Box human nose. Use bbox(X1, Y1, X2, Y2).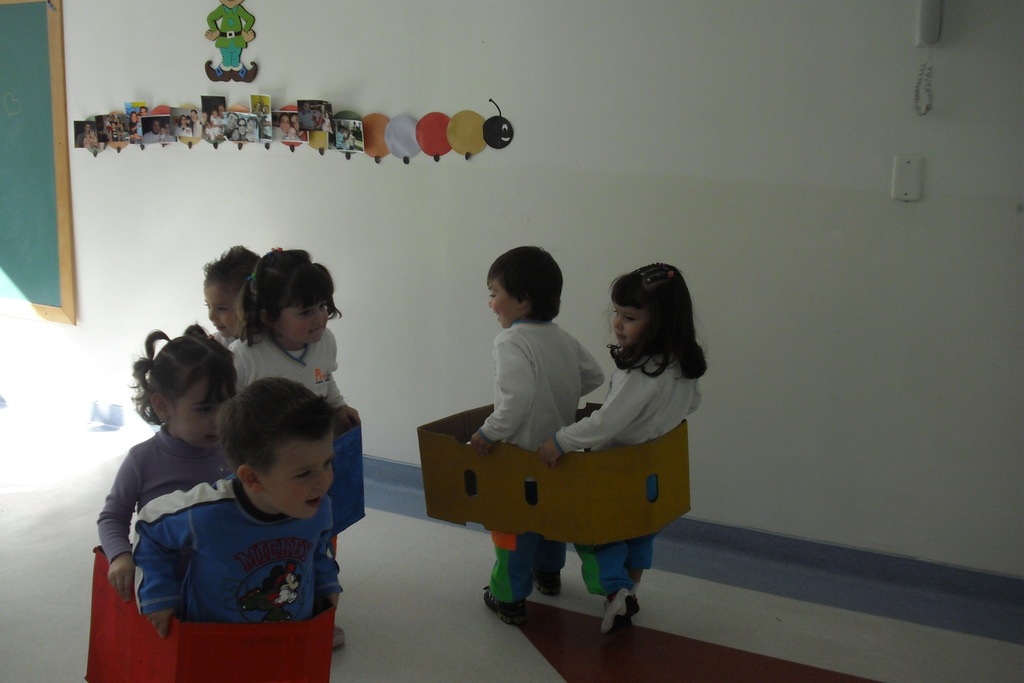
bbox(610, 315, 623, 331).
